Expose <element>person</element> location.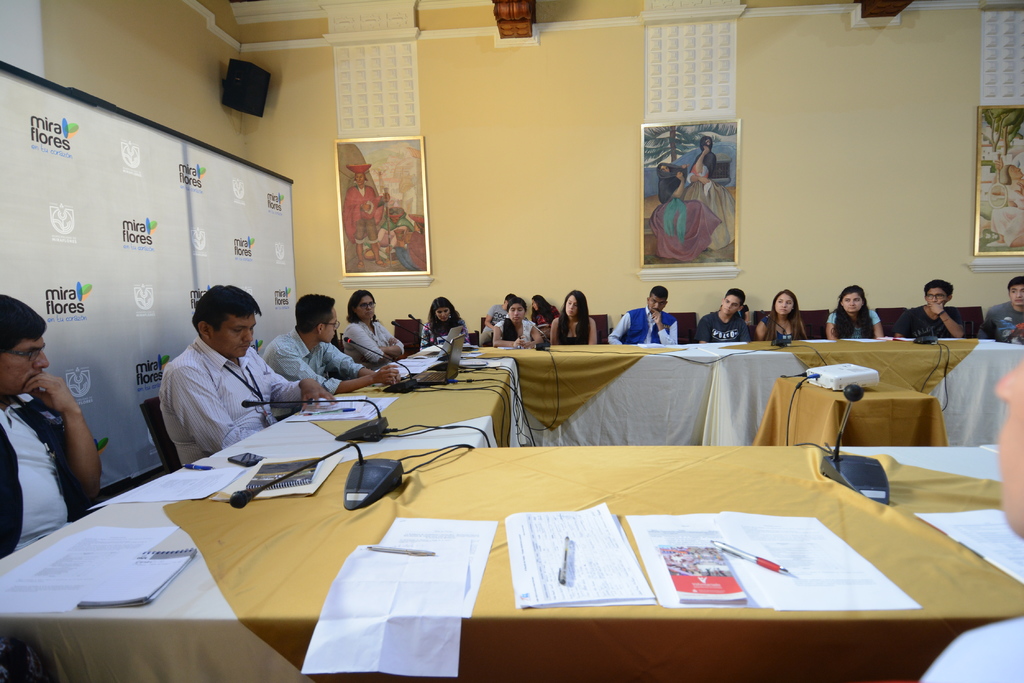
Exposed at left=266, top=302, right=399, bottom=394.
